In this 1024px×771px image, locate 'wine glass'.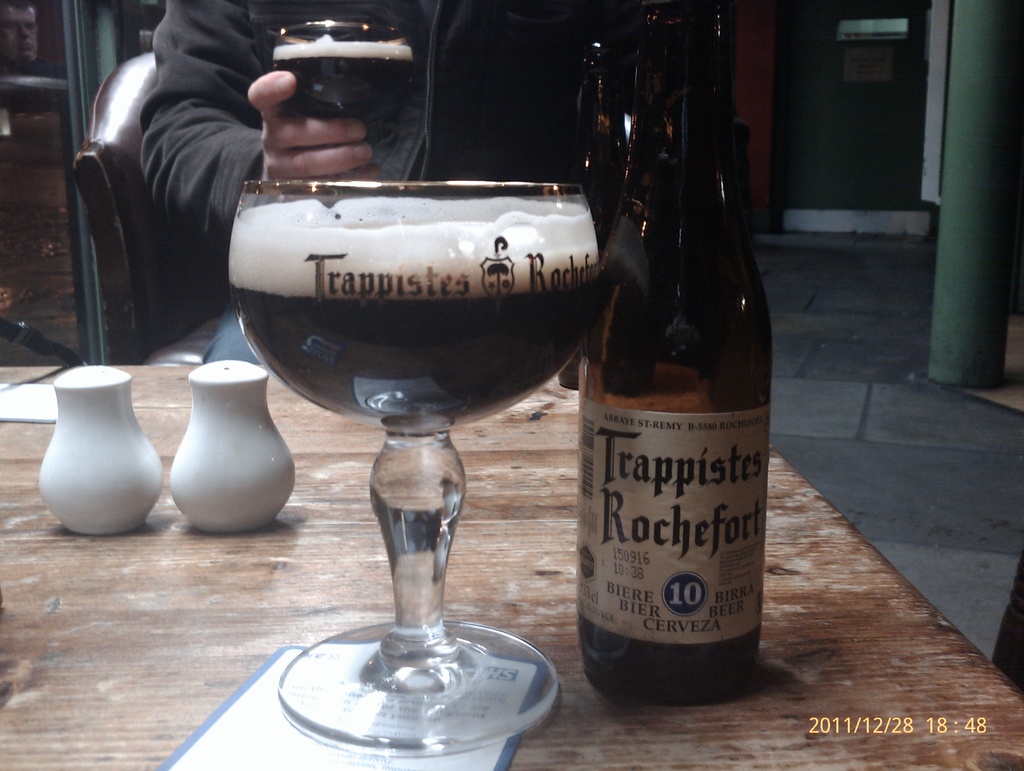
Bounding box: <bbox>227, 183, 601, 753</bbox>.
